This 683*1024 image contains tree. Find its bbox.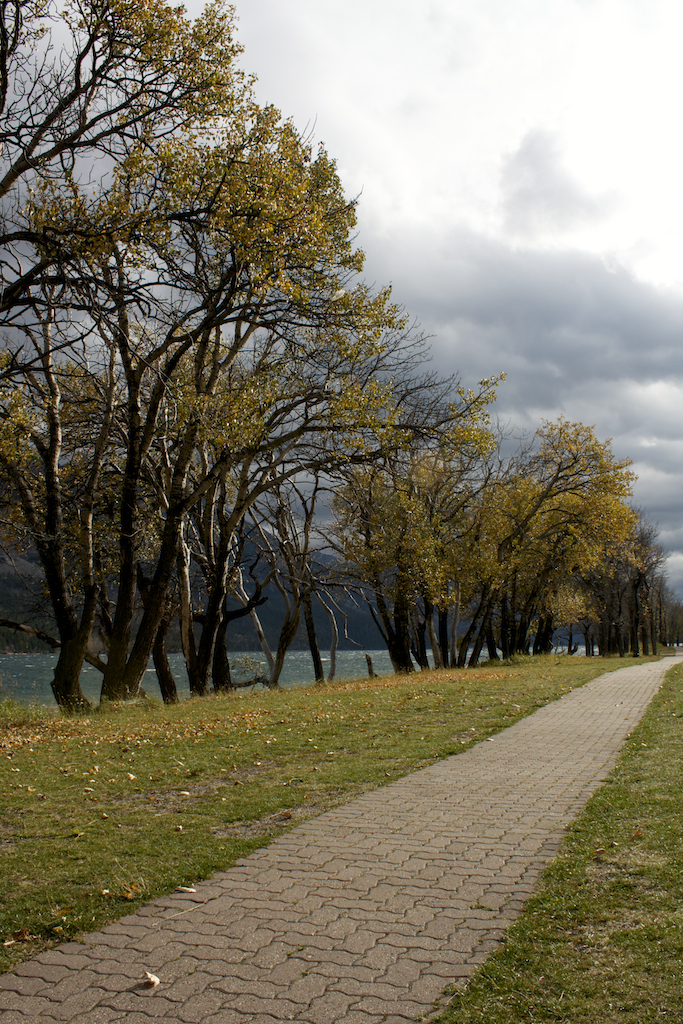
BBox(0, 0, 326, 586).
